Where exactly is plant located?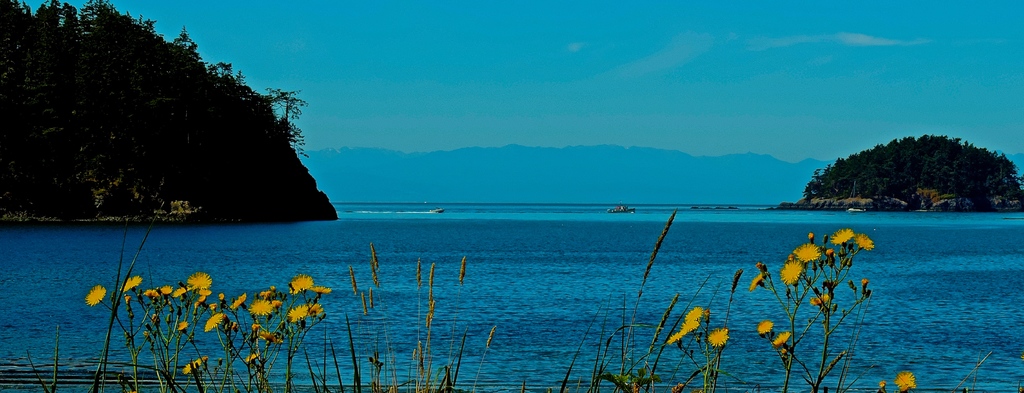
Its bounding box is 754 222 881 391.
